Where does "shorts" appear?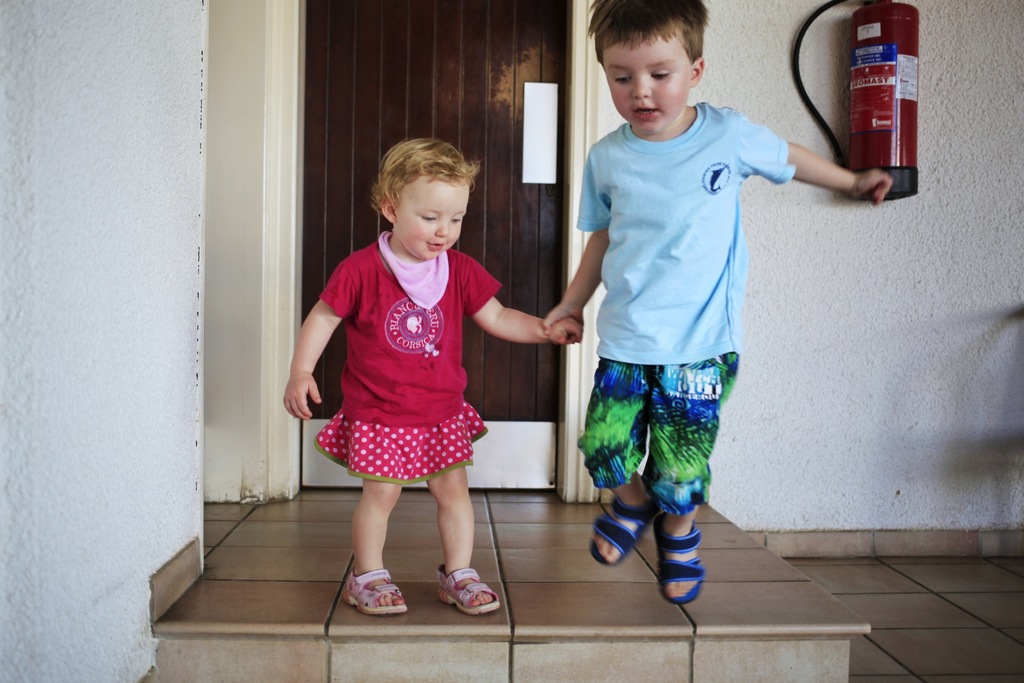
Appears at box=[316, 407, 488, 483].
